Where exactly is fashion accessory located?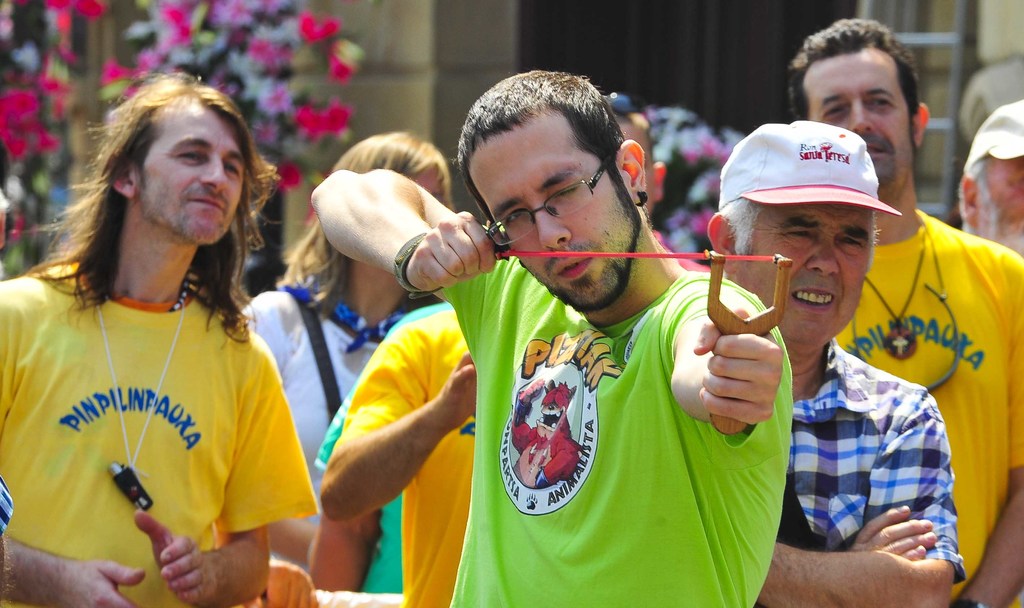
Its bounding box is x1=273, y1=275, x2=412, y2=355.
